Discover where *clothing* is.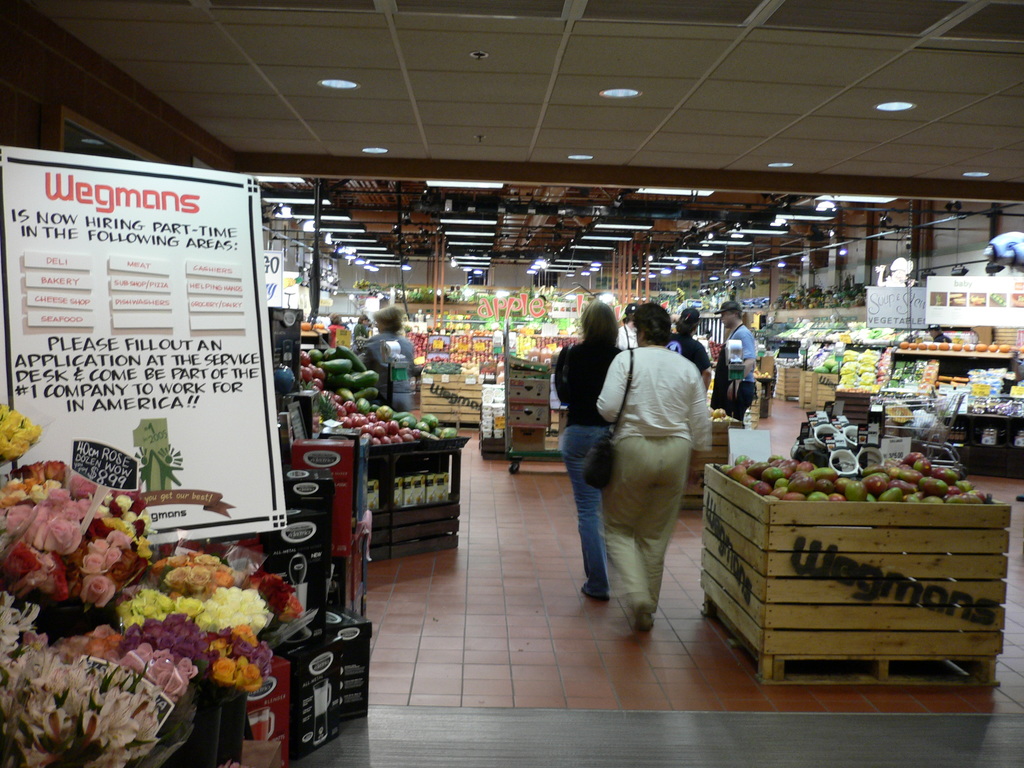
Discovered at 553, 339, 618, 598.
